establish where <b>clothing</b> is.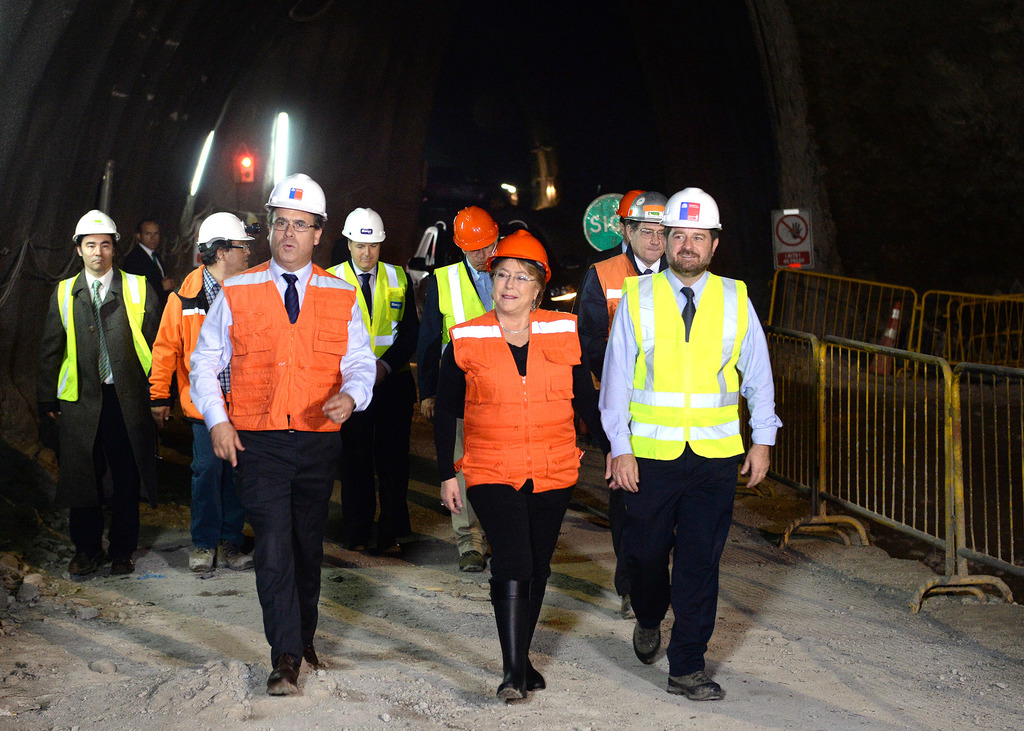
Established at BBox(596, 268, 786, 675).
